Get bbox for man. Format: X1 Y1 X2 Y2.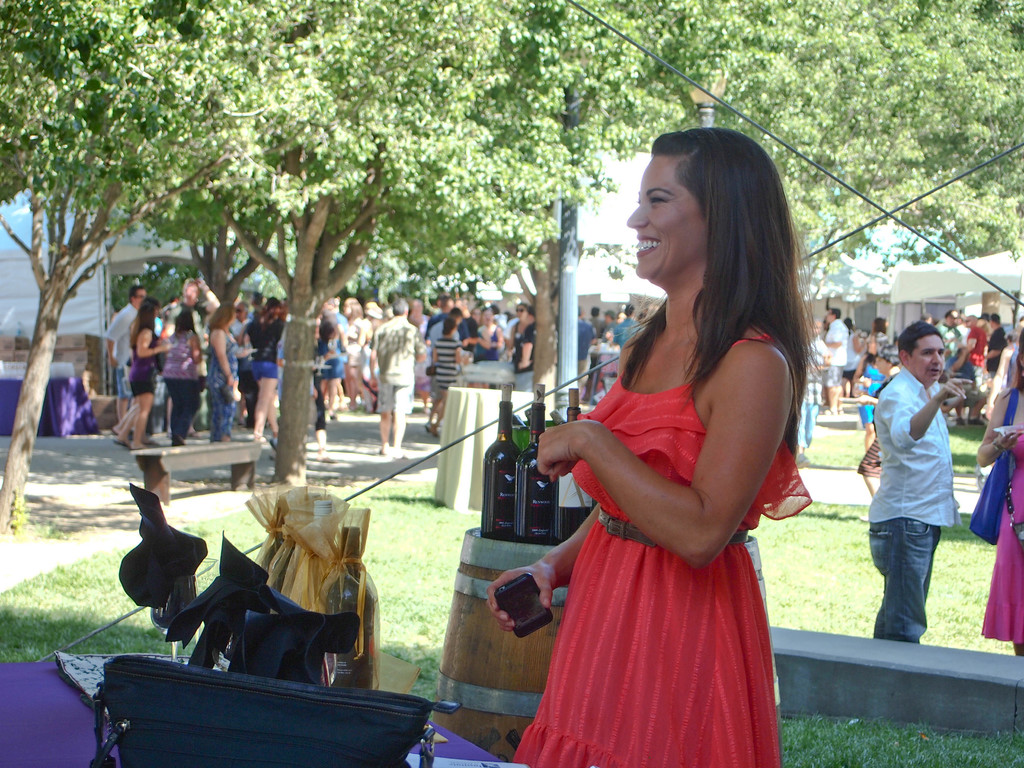
228 299 260 428.
